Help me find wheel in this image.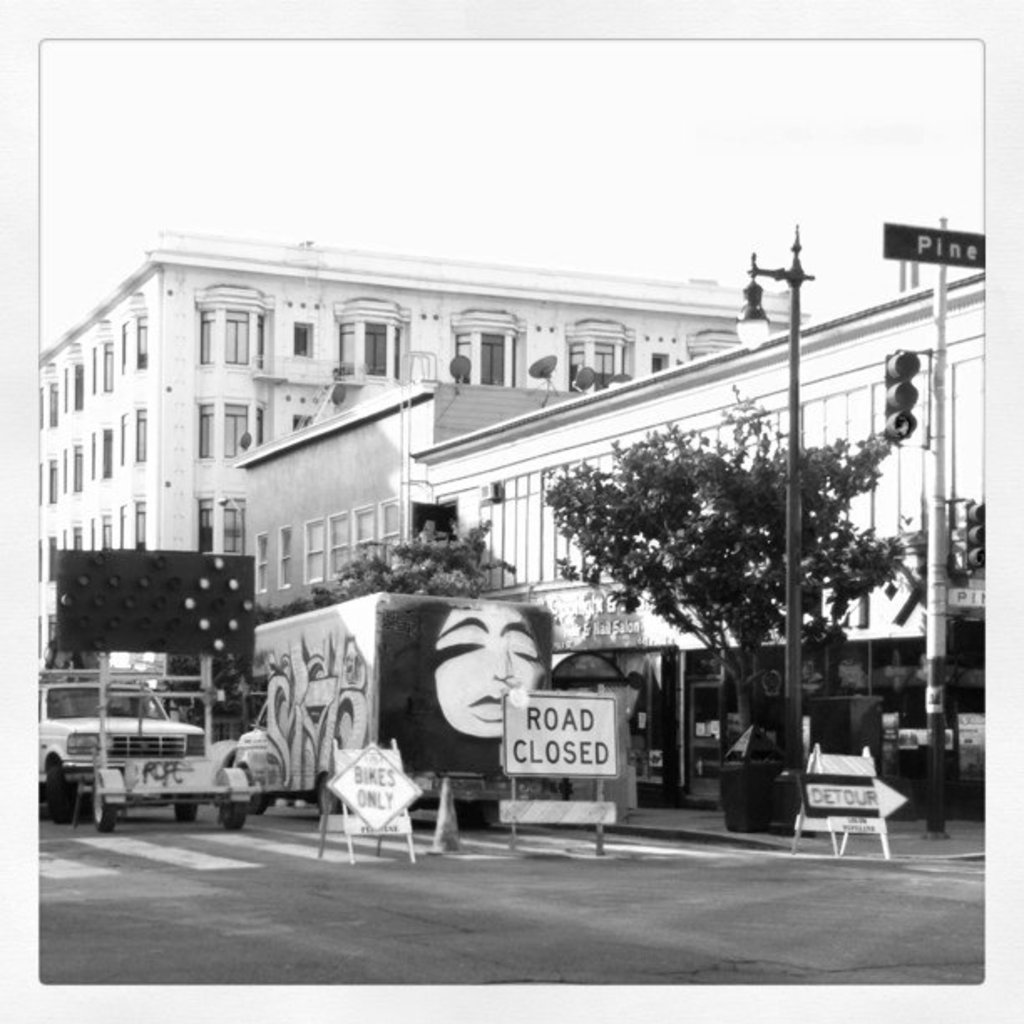
Found it: {"x1": 246, "y1": 770, "x2": 268, "y2": 815}.
